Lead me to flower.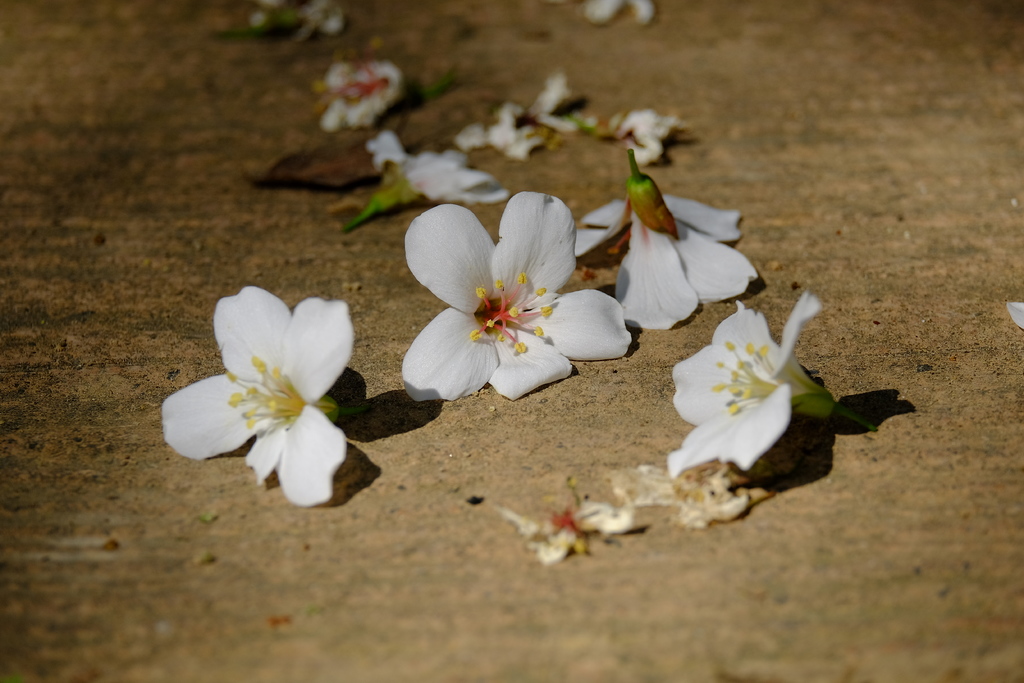
Lead to Rect(509, 502, 643, 563).
